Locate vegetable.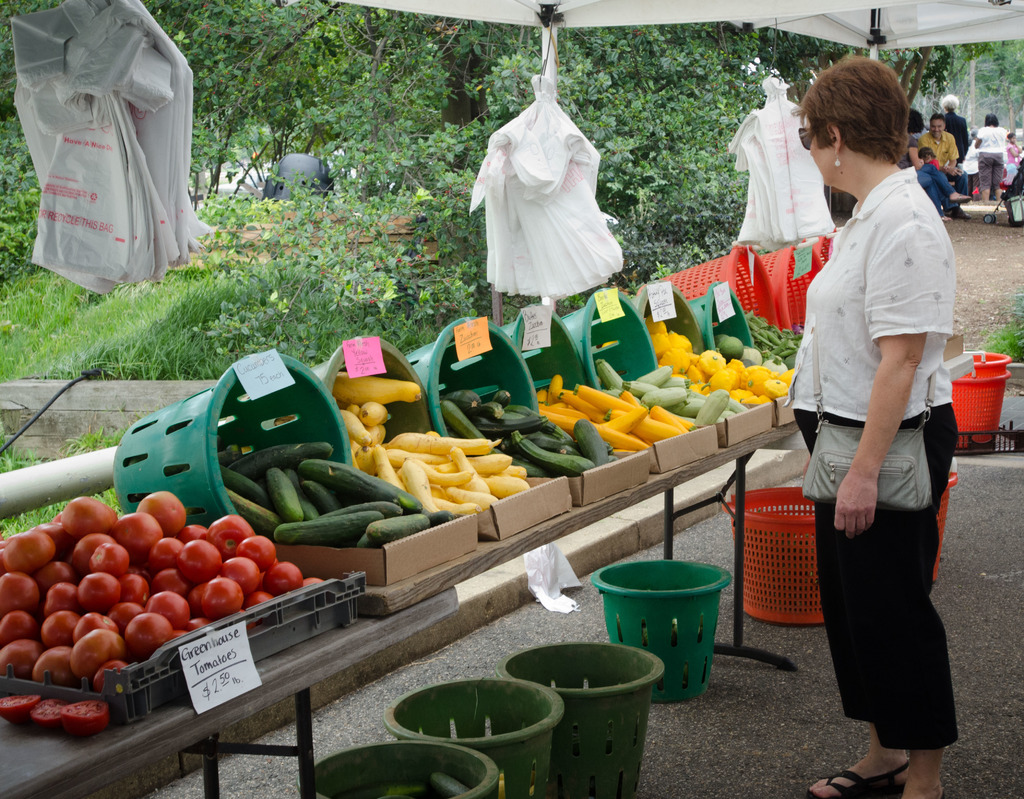
Bounding box: select_region(434, 775, 464, 798).
